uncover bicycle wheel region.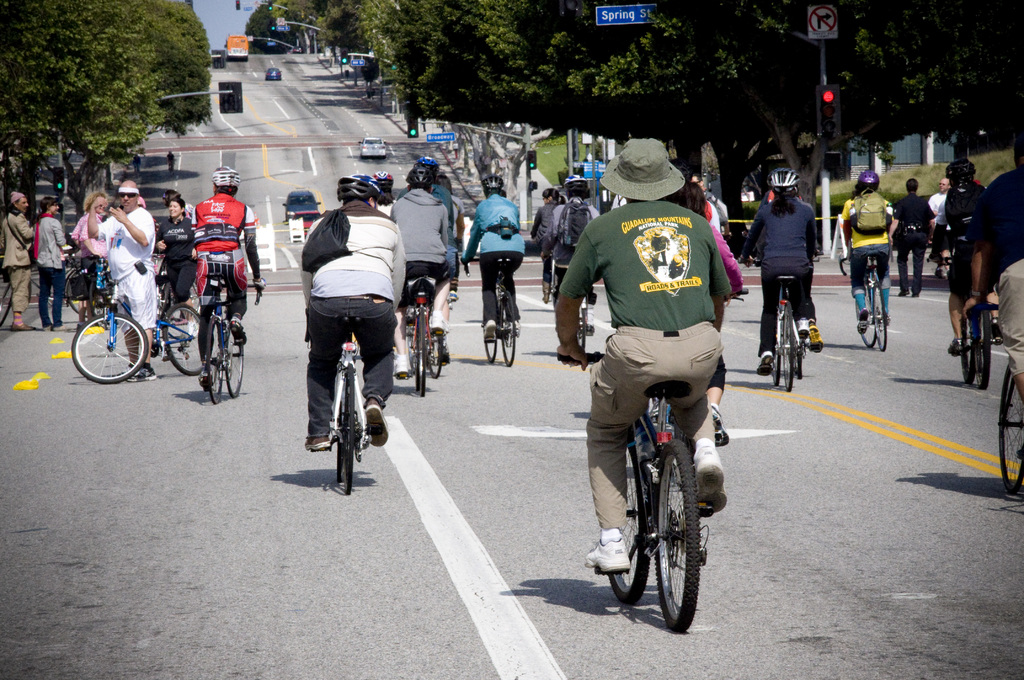
Uncovered: 203/316/224/403.
